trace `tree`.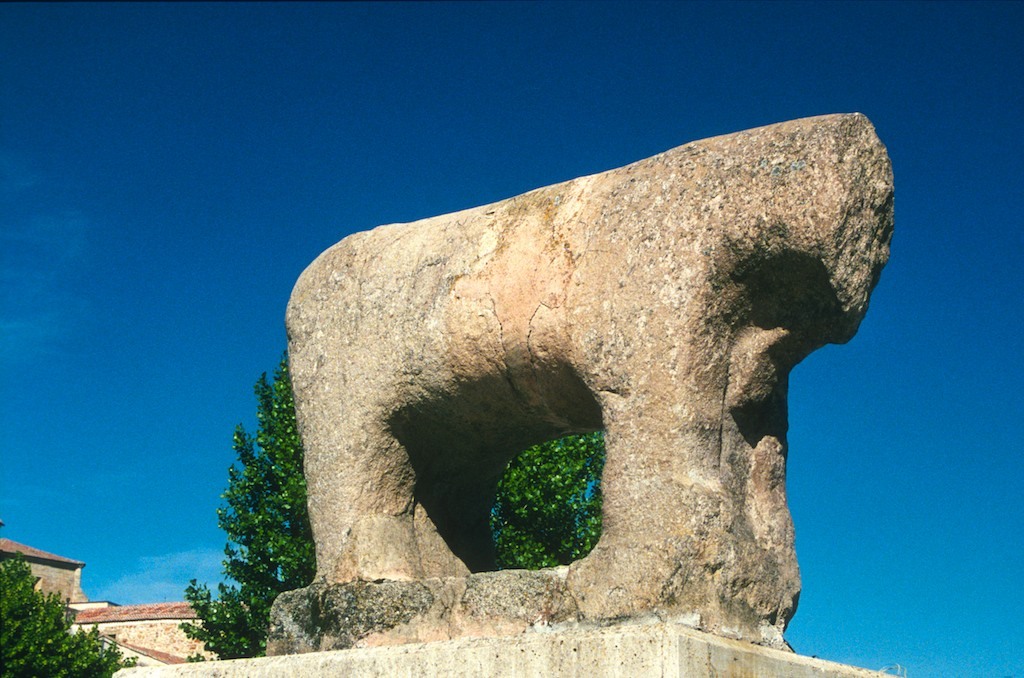
Traced to l=0, t=547, r=131, b=677.
